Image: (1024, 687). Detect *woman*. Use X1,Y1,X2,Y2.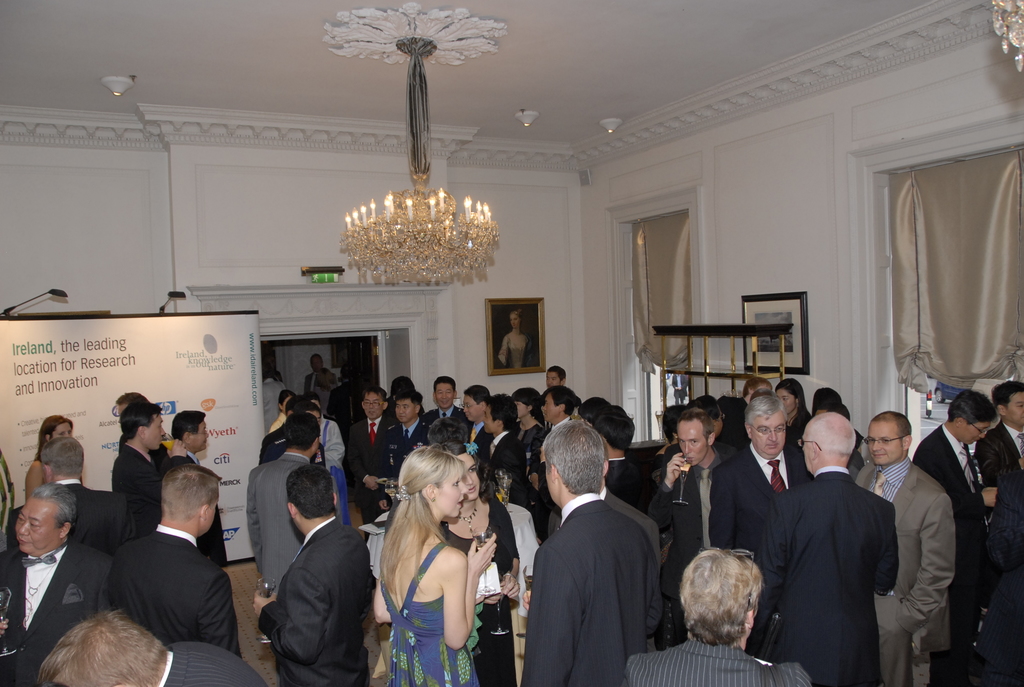
439,438,516,686.
